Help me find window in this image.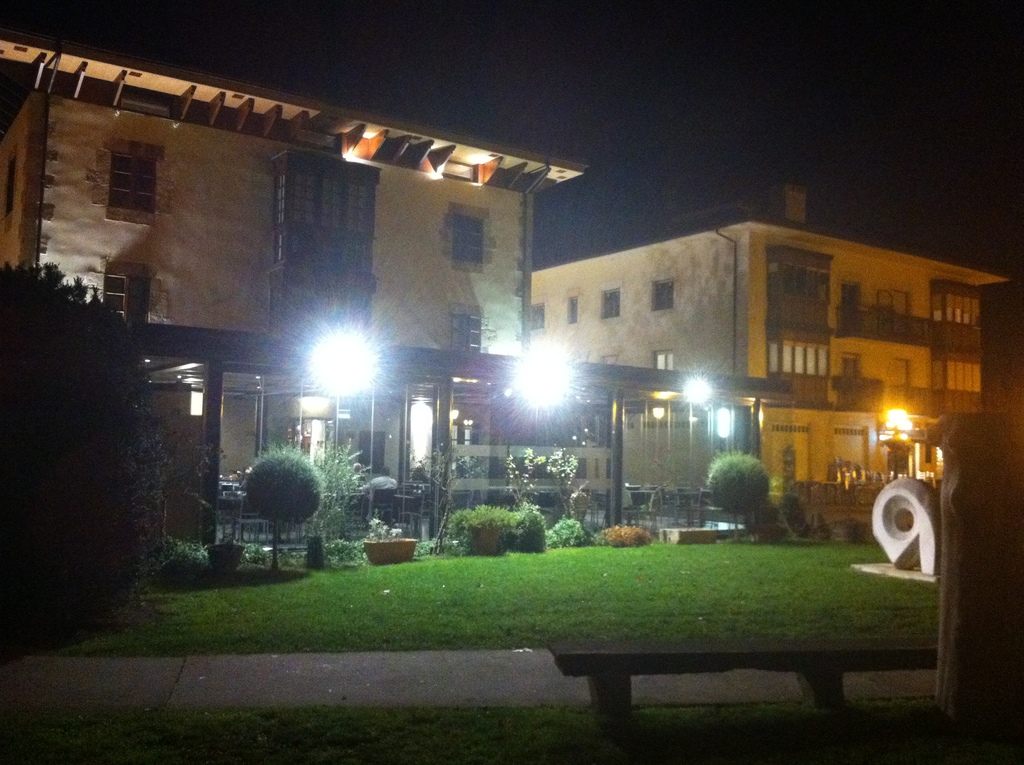
Found it: 527 295 550 336.
